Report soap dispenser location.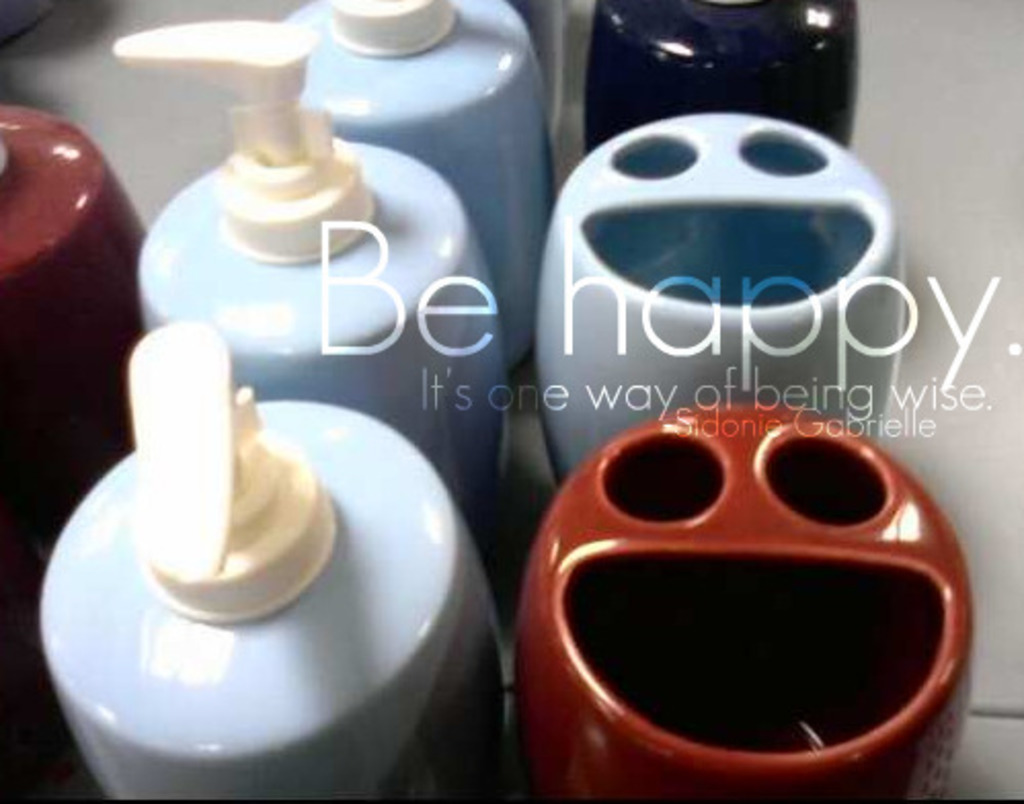
Report: 35 318 503 802.
